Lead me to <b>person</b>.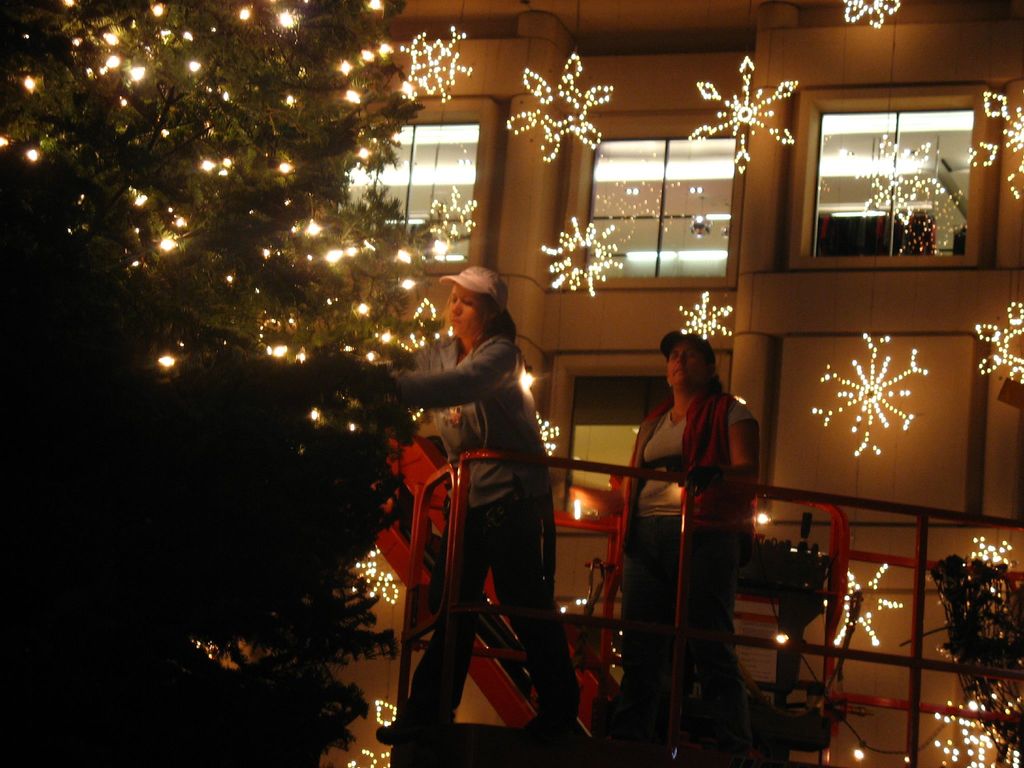
Lead to [402, 242, 566, 728].
